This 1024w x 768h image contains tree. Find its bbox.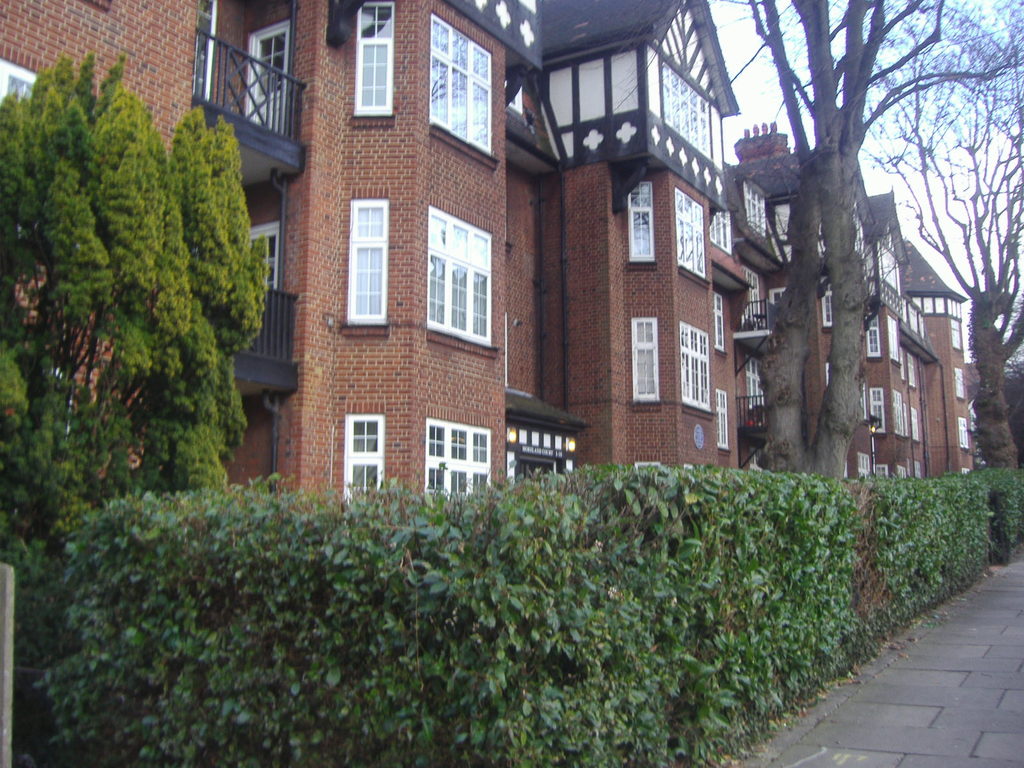
Rect(747, 0, 1023, 488).
